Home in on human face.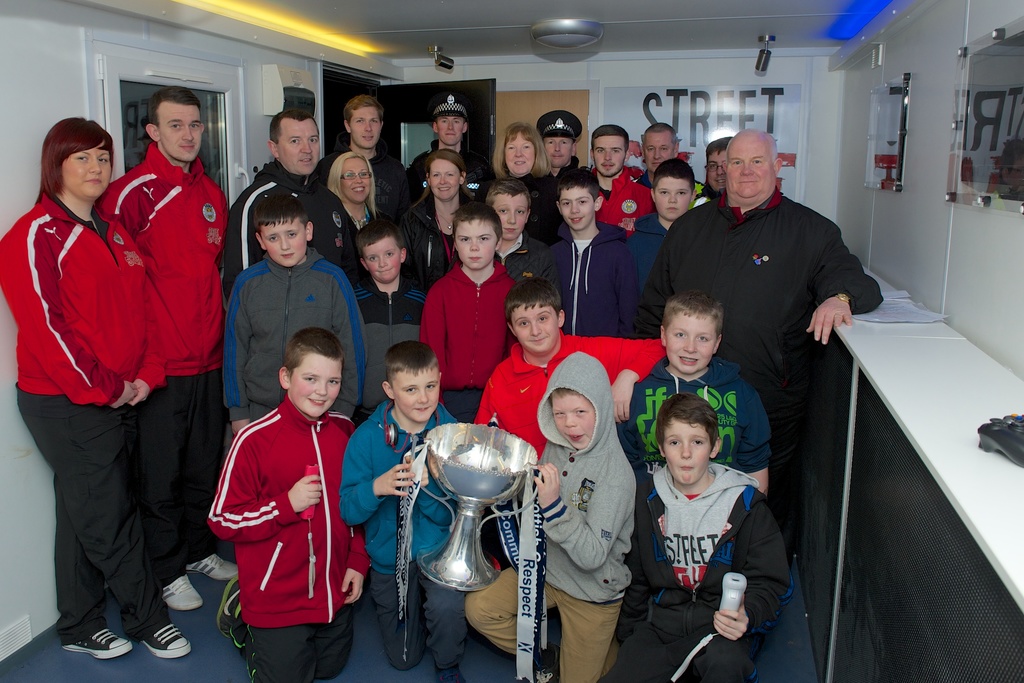
Homed in at pyautogui.locateOnScreen(552, 391, 595, 450).
